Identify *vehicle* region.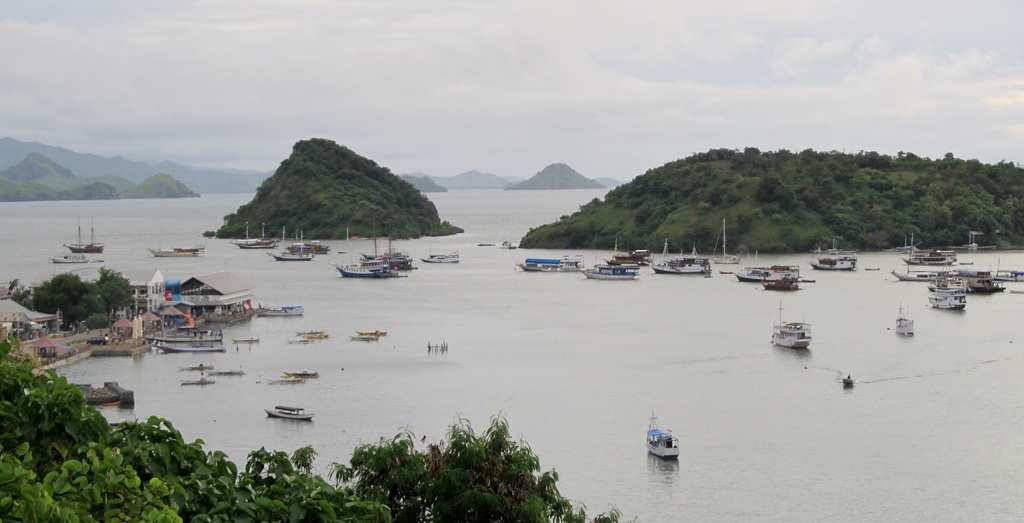
Region: {"left": 62, "top": 216, "right": 108, "bottom": 256}.
